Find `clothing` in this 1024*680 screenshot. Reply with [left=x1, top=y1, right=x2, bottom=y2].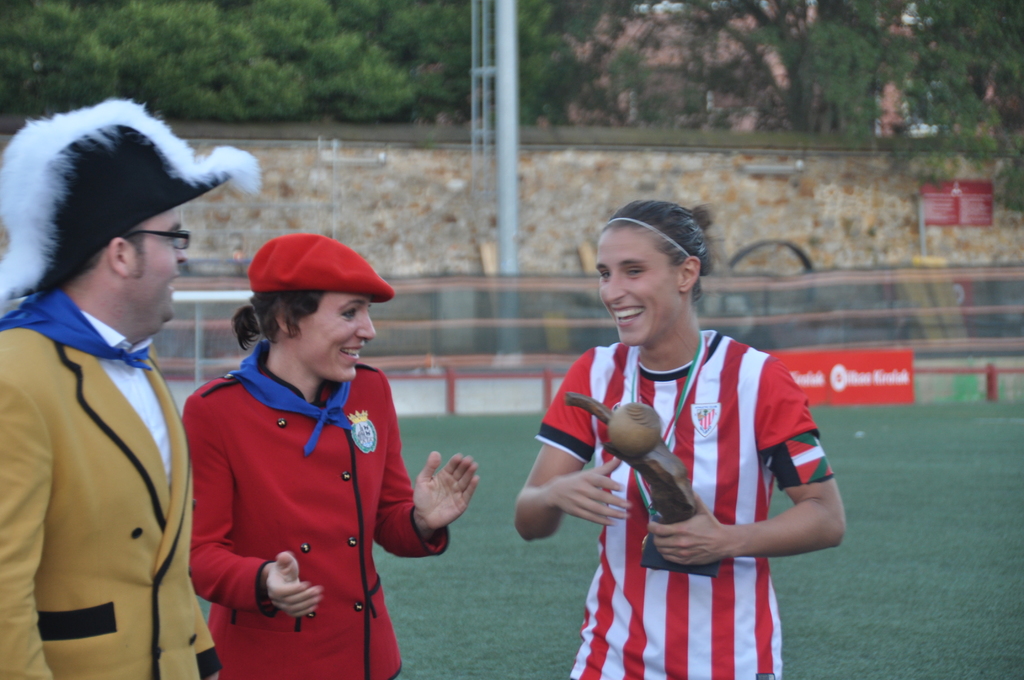
[left=184, top=338, right=450, bottom=679].
